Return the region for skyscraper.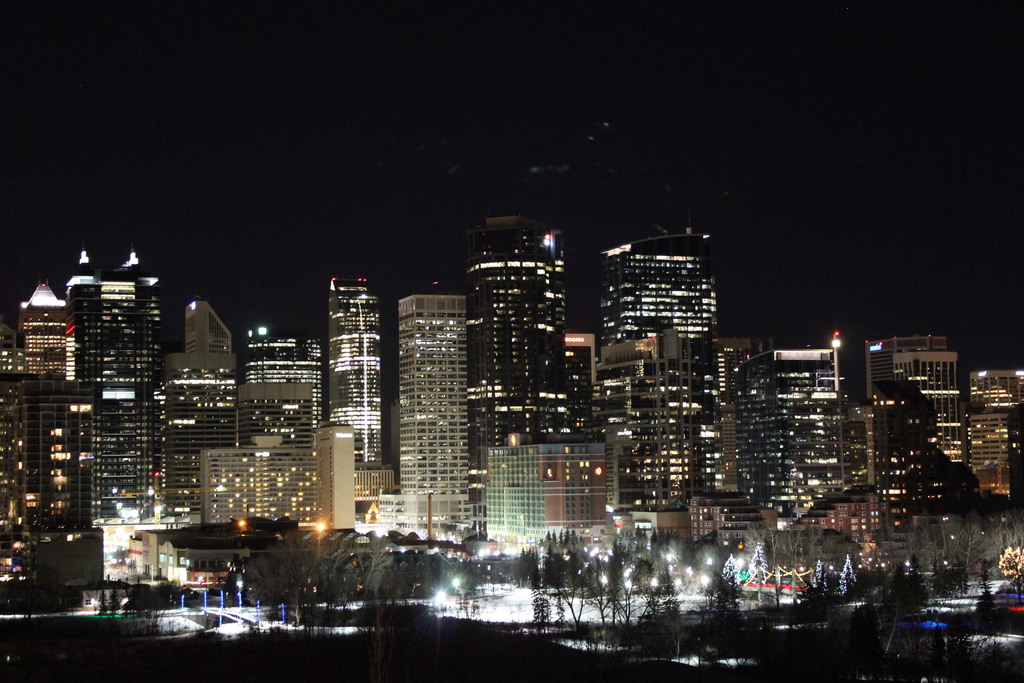
bbox(230, 333, 342, 470).
